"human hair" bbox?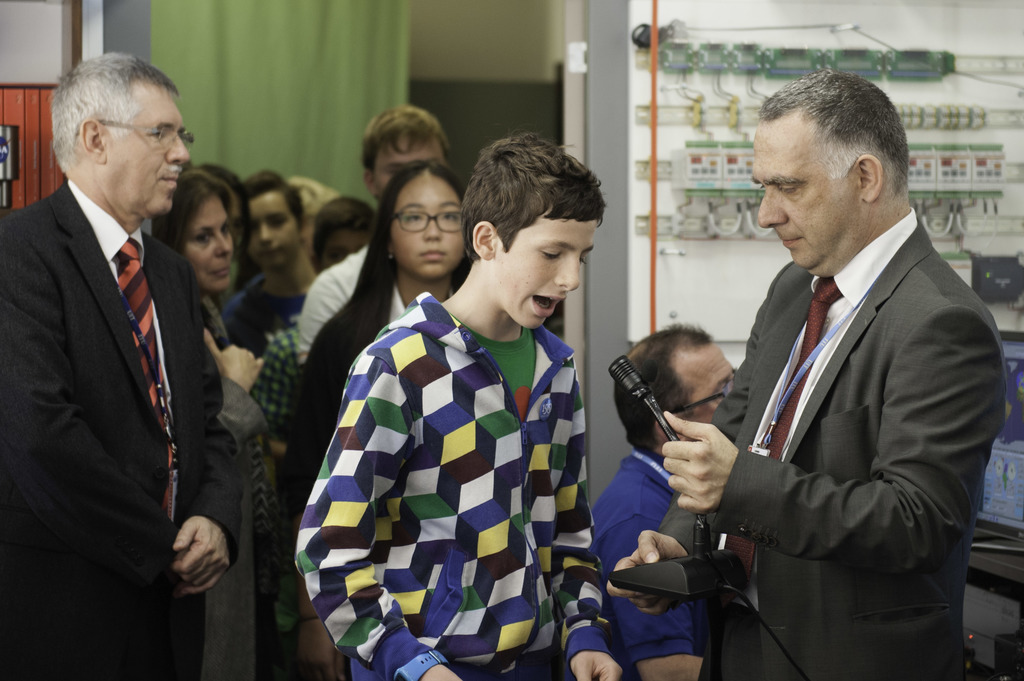
(241,166,306,231)
